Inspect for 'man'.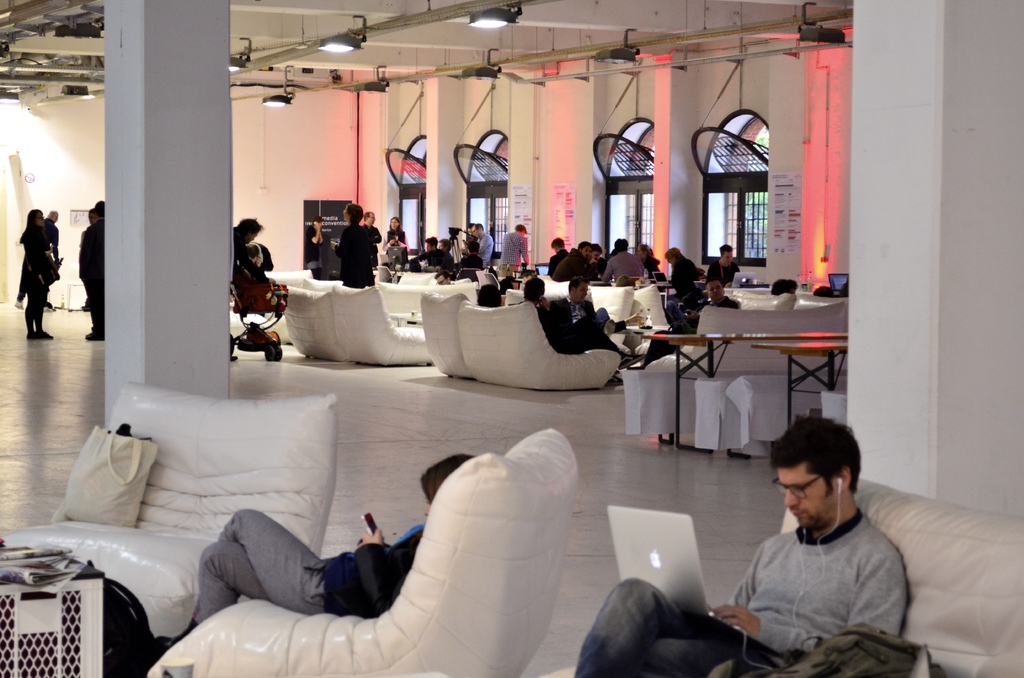
Inspection: [left=555, top=239, right=588, bottom=276].
